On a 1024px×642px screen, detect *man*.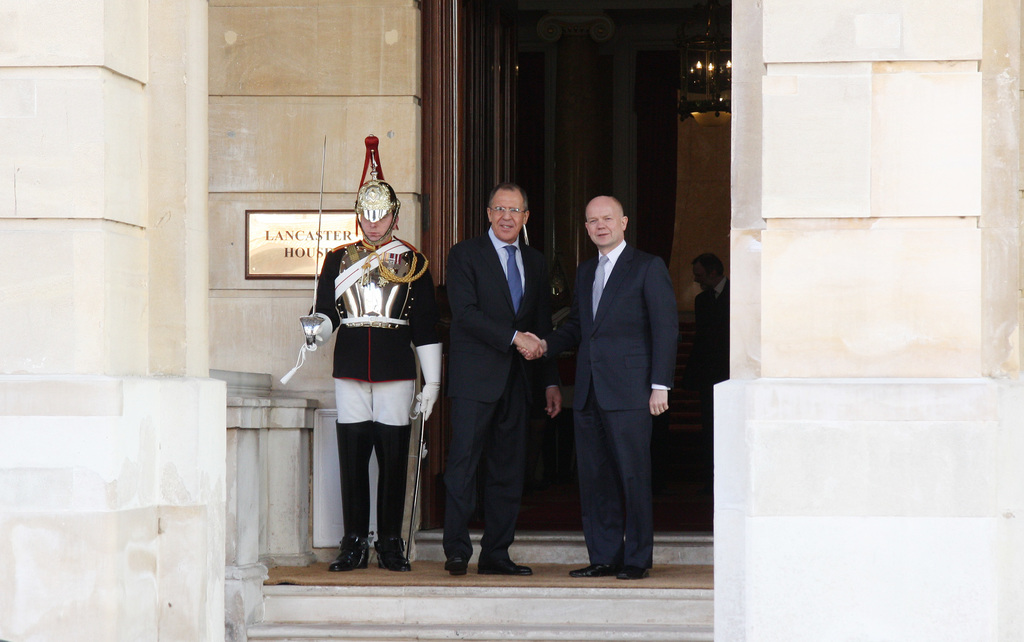
Rect(308, 132, 441, 565).
